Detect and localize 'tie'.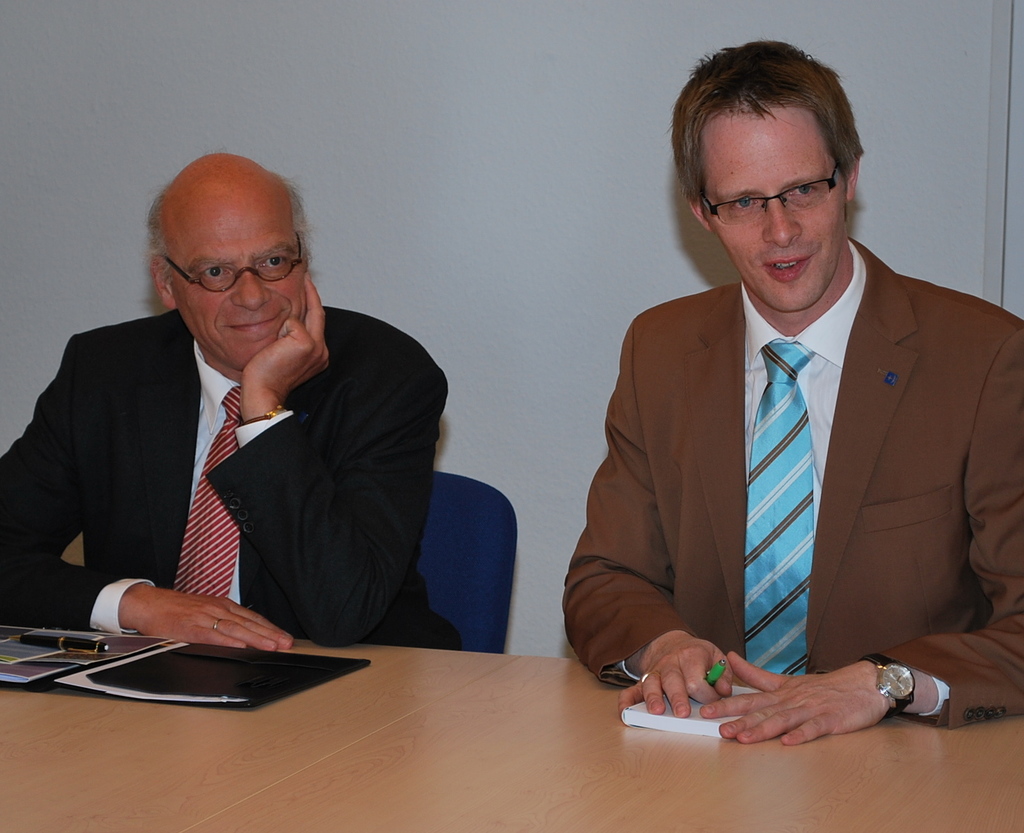
Localized at [left=175, top=387, right=250, bottom=608].
